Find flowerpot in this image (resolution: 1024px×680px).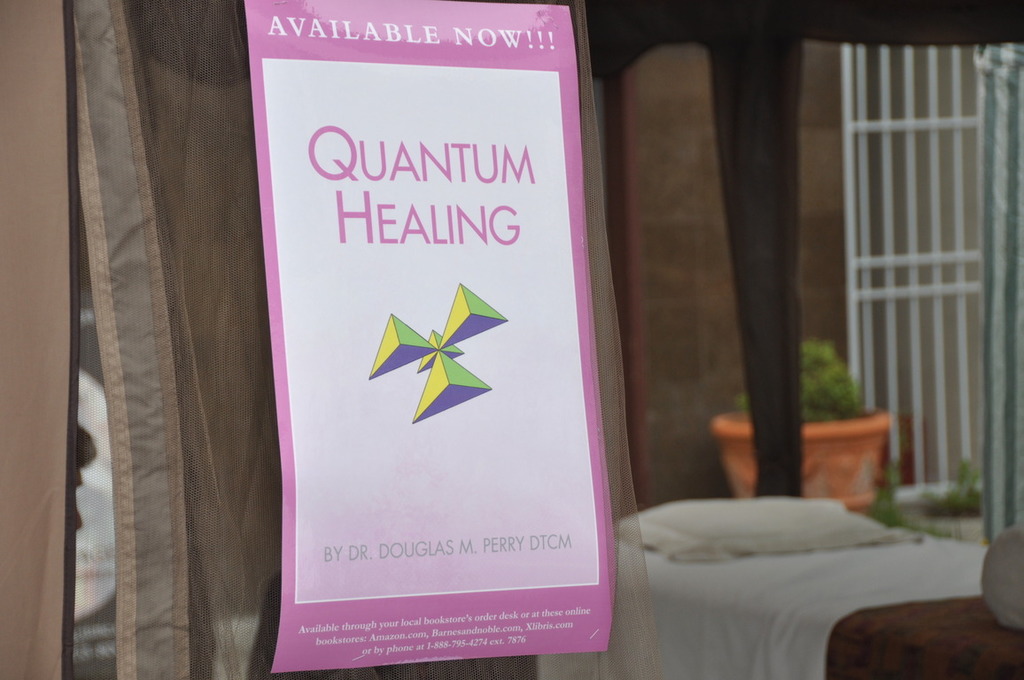
BBox(707, 406, 890, 518).
